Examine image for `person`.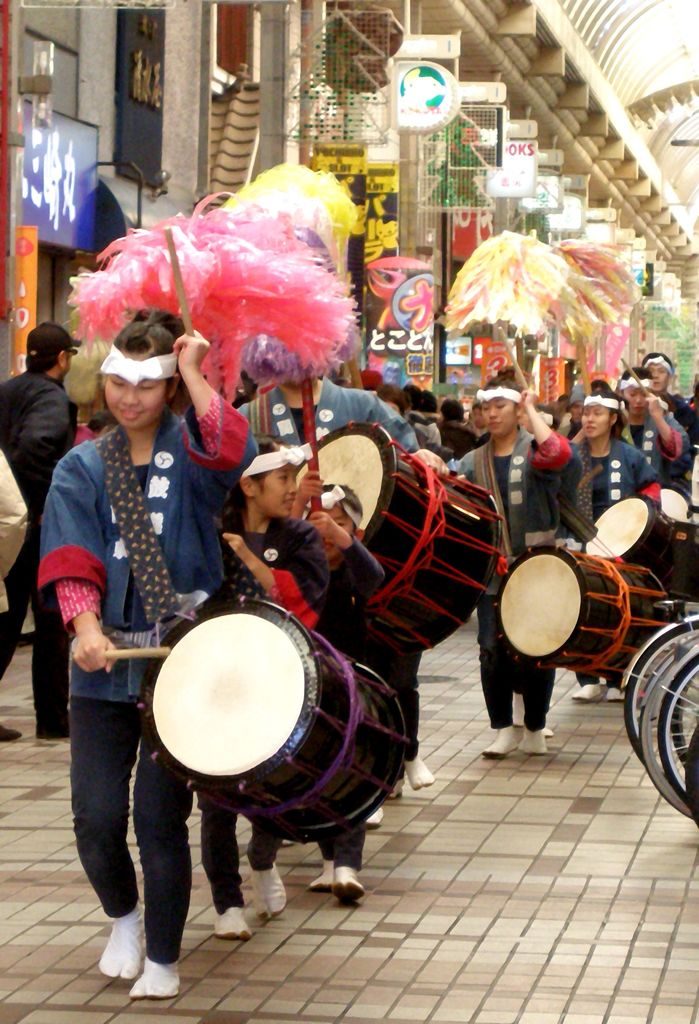
Examination result: pyautogui.locateOnScreen(37, 295, 228, 941).
